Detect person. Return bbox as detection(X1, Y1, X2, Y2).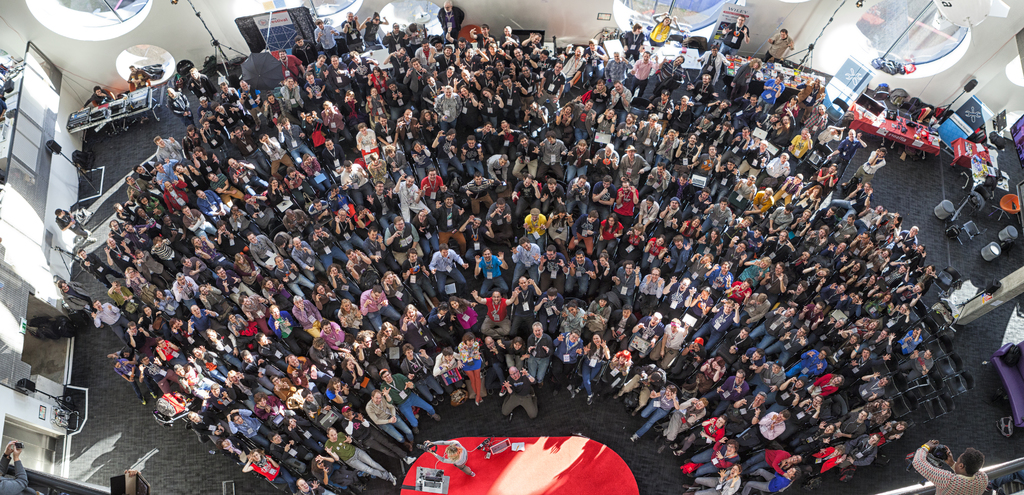
detection(908, 433, 993, 494).
